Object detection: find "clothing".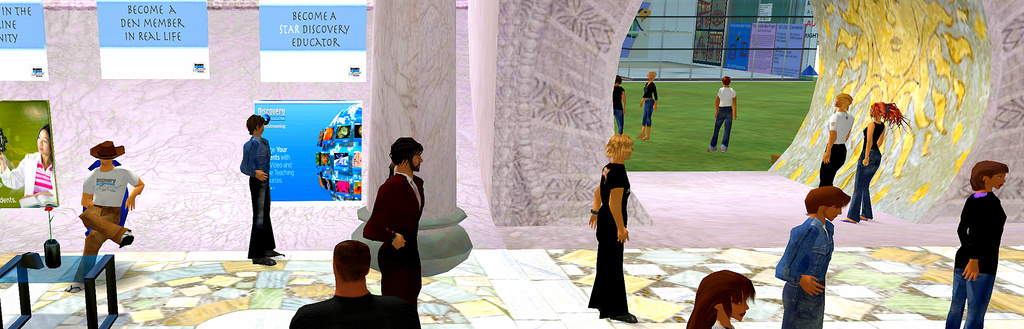
817 105 856 183.
